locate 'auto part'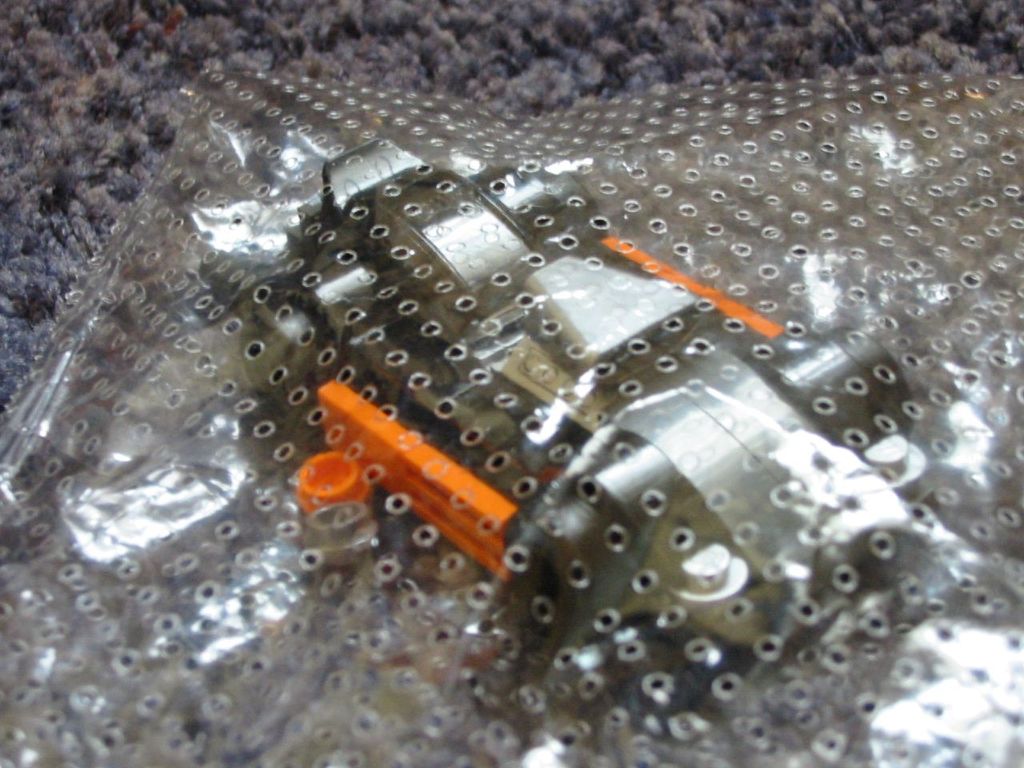
(left=240, top=134, right=944, bottom=714)
